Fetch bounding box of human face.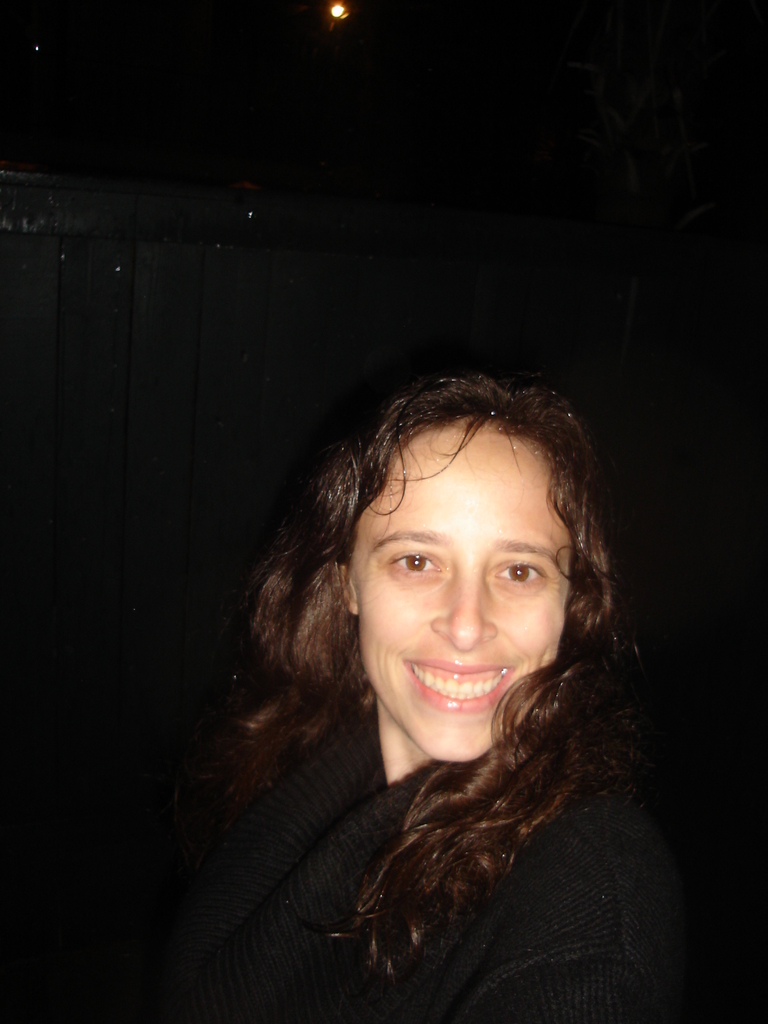
Bbox: bbox=(360, 421, 570, 757).
